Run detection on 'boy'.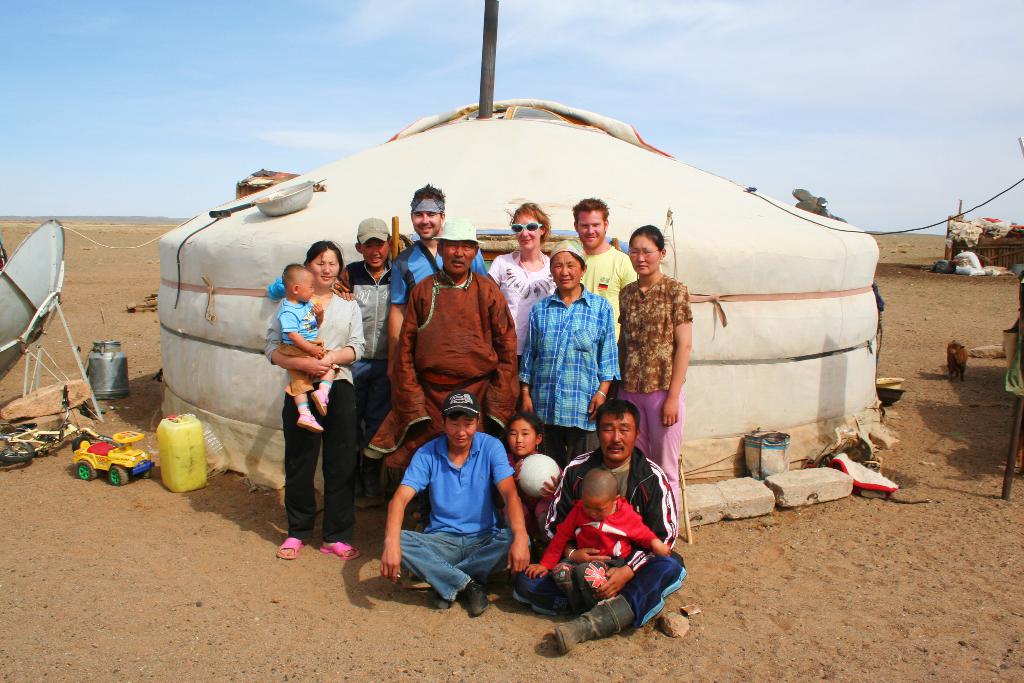
Result: x1=348, y1=216, x2=394, y2=498.
